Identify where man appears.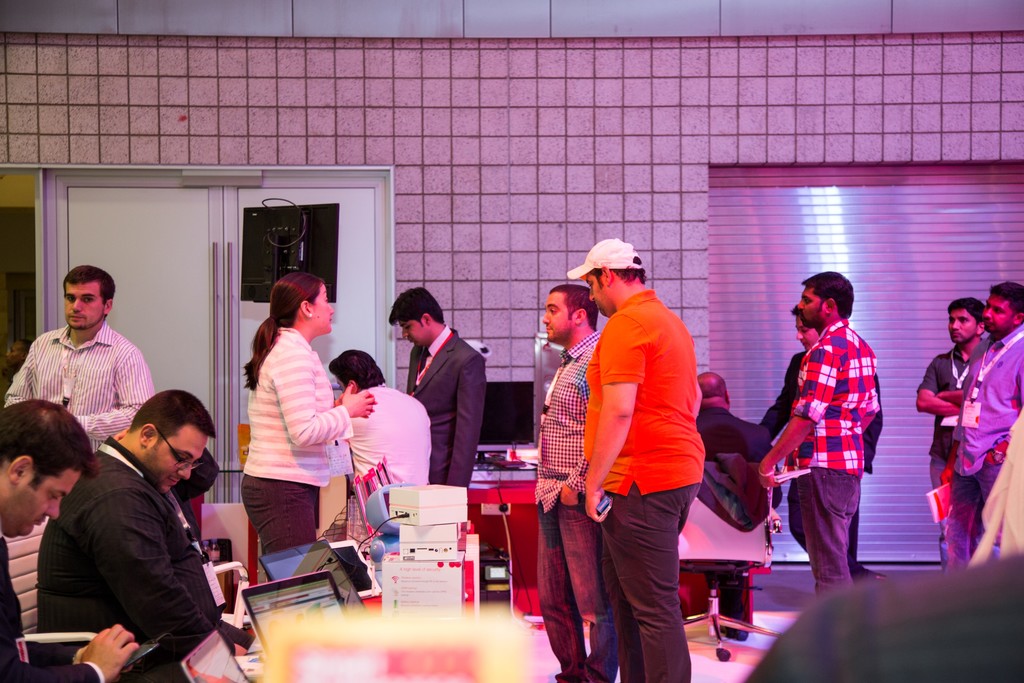
Appears at [35, 383, 248, 682].
